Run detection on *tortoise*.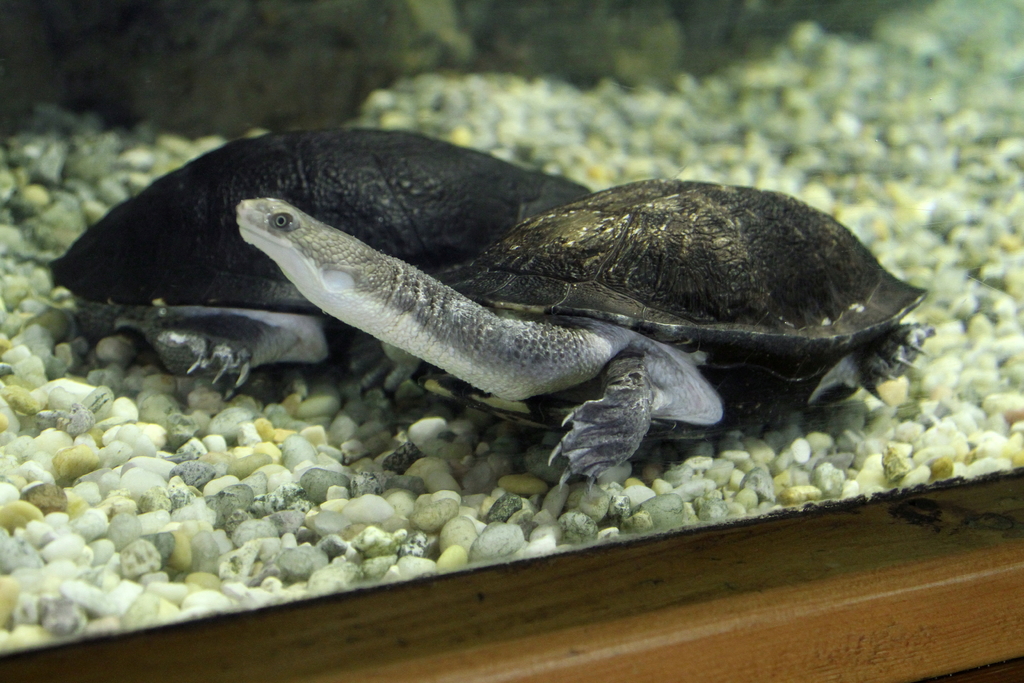
Result: 44 126 589 400.
